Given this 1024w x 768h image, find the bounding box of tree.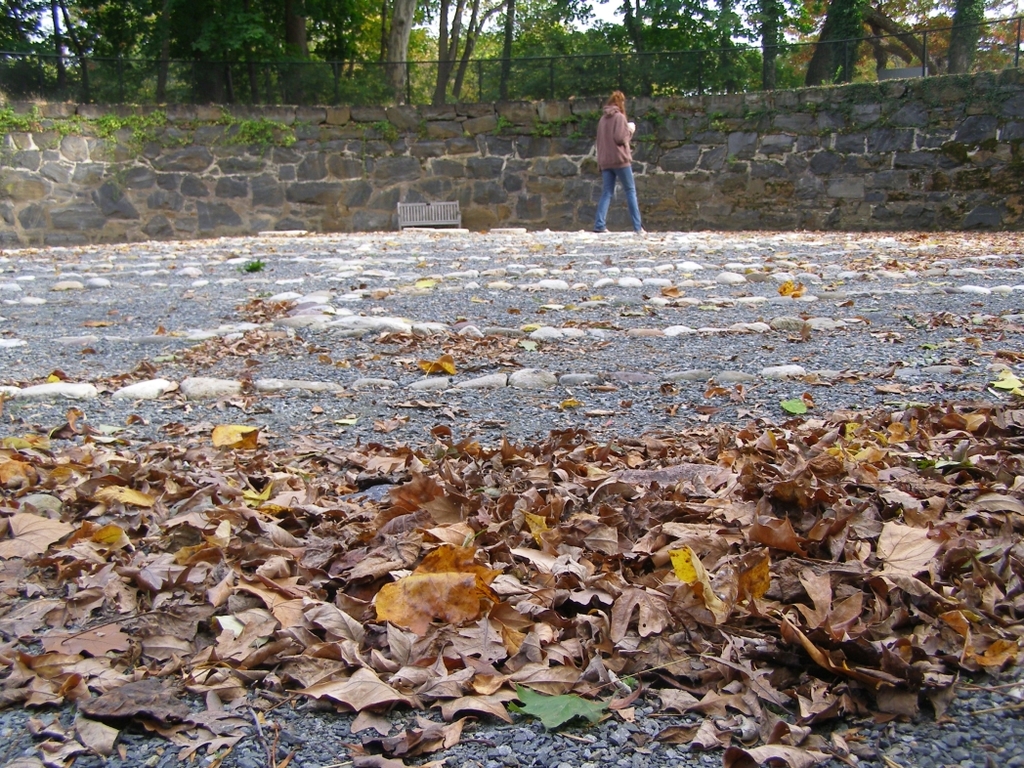
(x1=0, y1=0, x2=57, y2=71).
